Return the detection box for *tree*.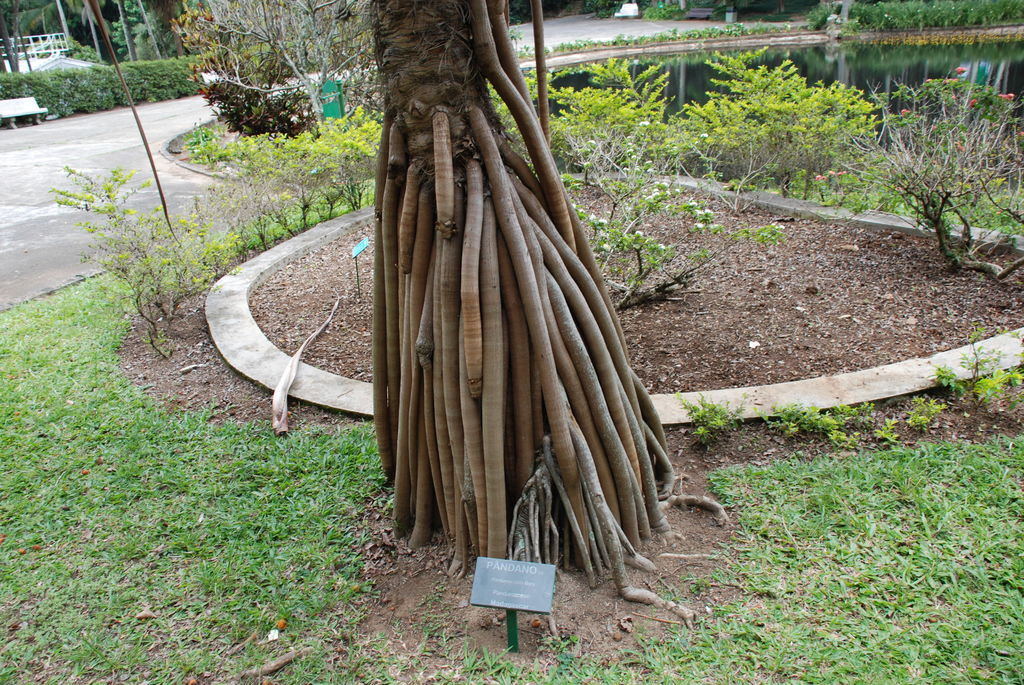
[left=339, top=22, right=684, bottom=548].
